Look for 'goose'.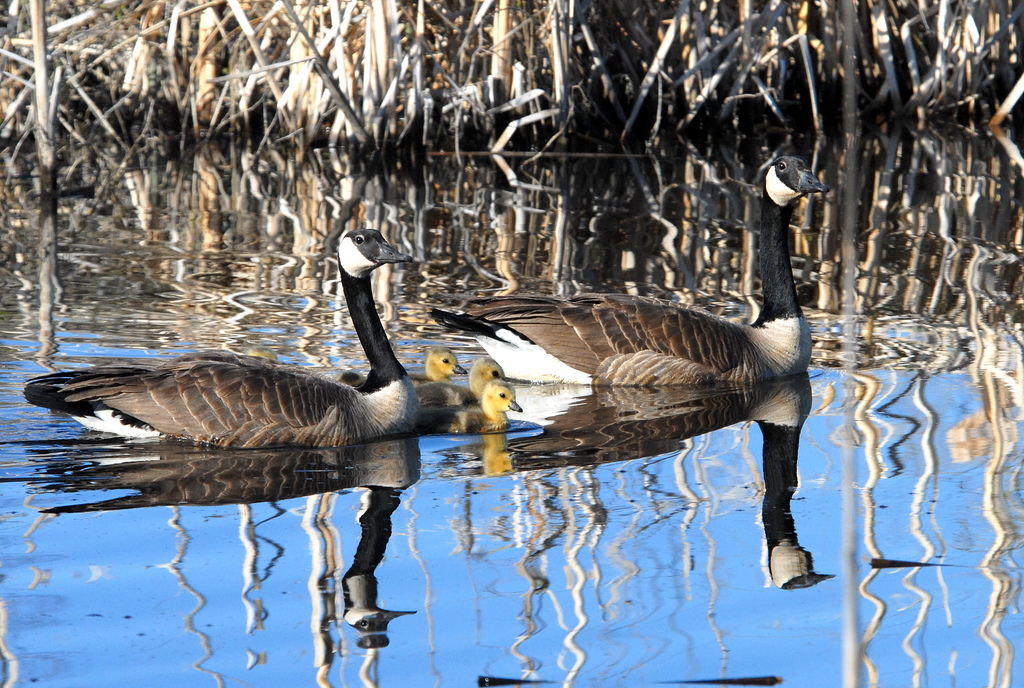
Found: (401, 348, 474, 386).
